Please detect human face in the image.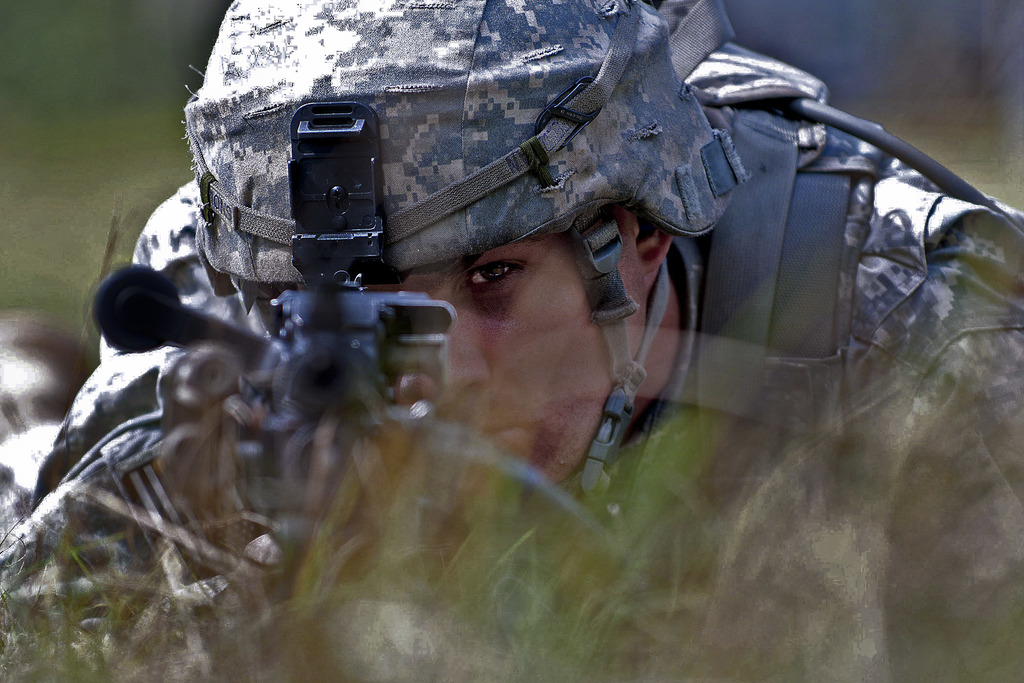
[369, 202, 650, 482].
